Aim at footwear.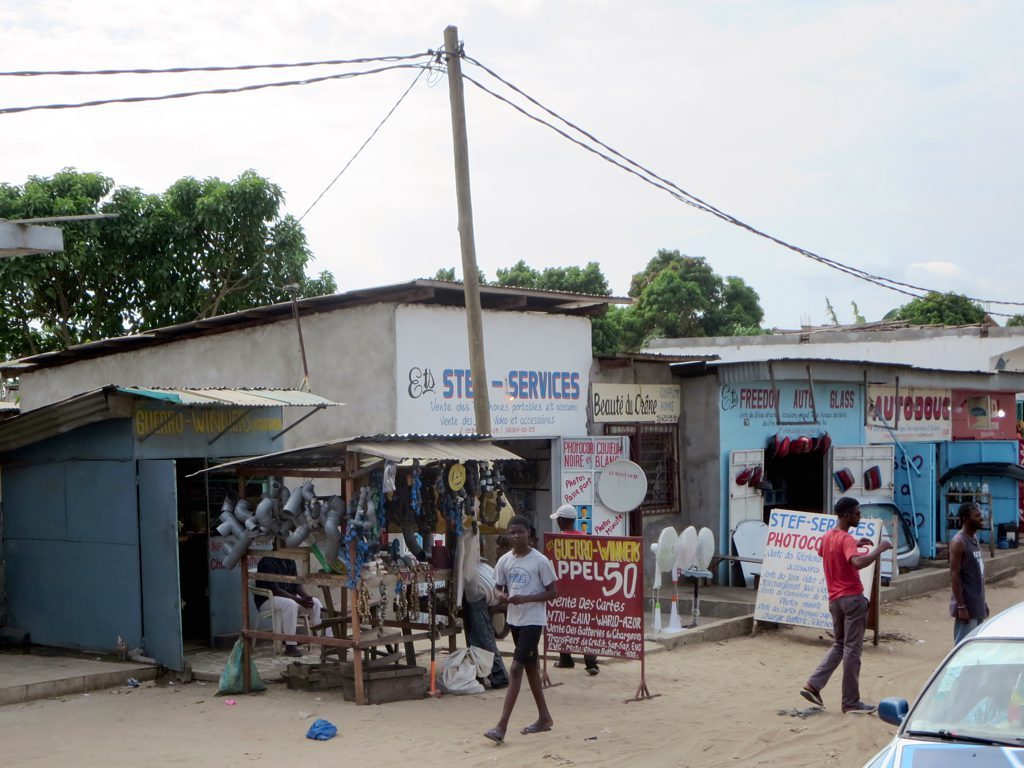
Aimed at bbox=[587, 669, 600, 680].
